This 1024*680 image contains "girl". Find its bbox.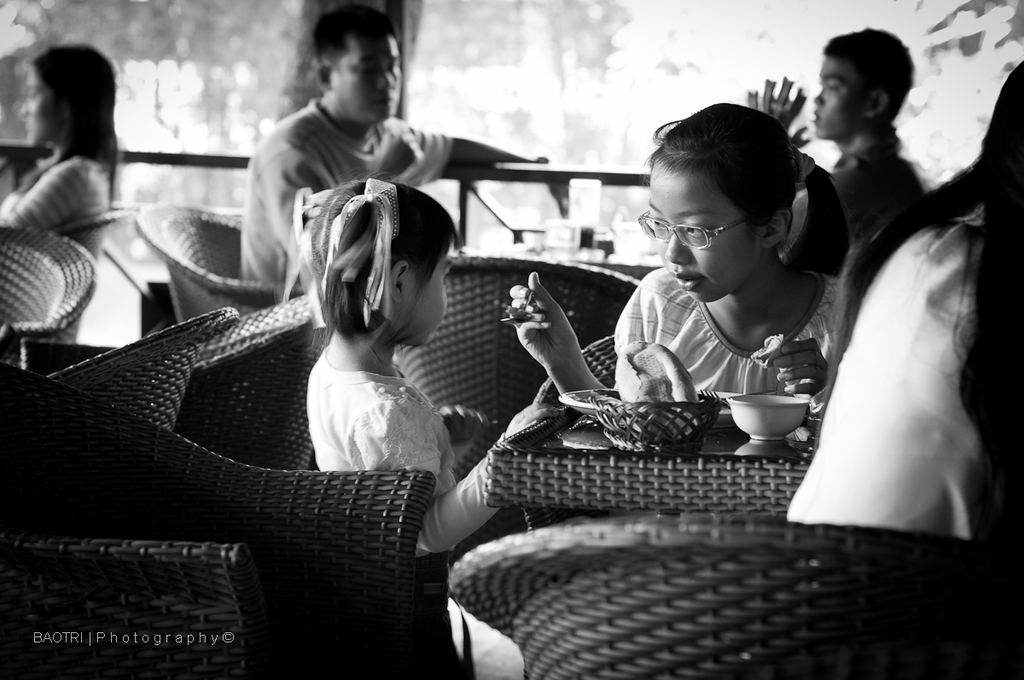
select_region(503, 98, 849, 421).
